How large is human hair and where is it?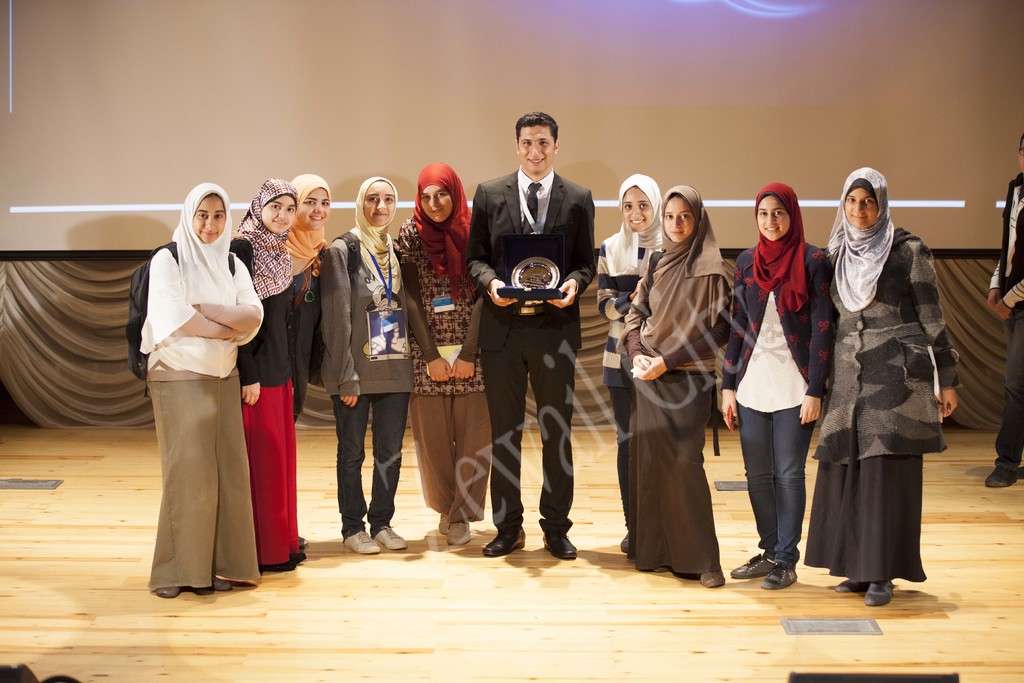
Bounding box: bbox(668, 193, 686, 201).
